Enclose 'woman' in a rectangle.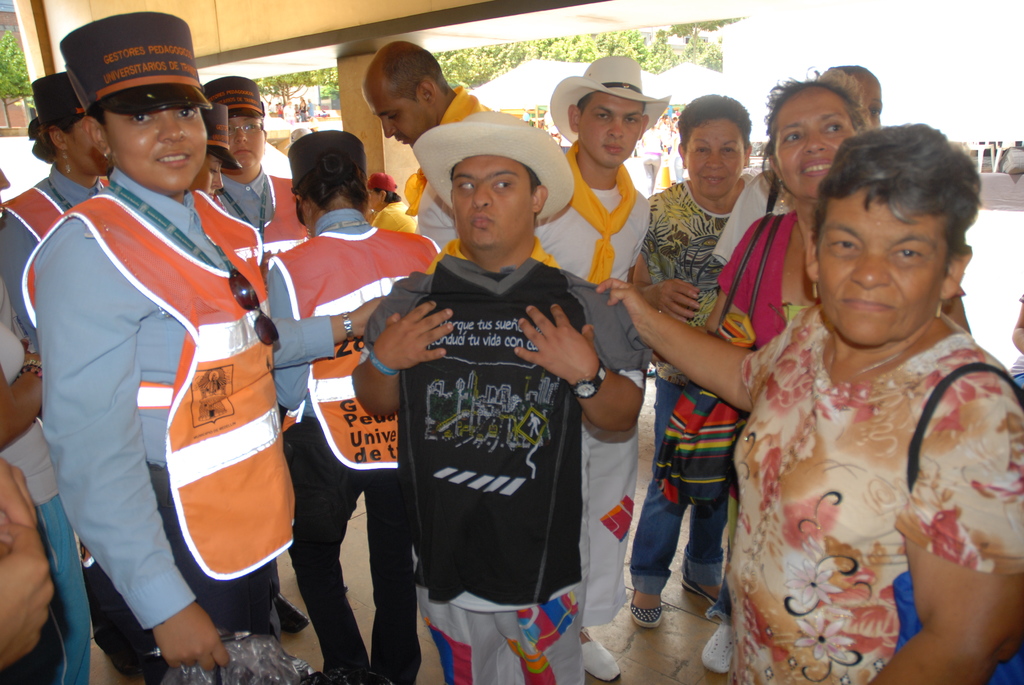
detection(627, 92, 767, 622).
